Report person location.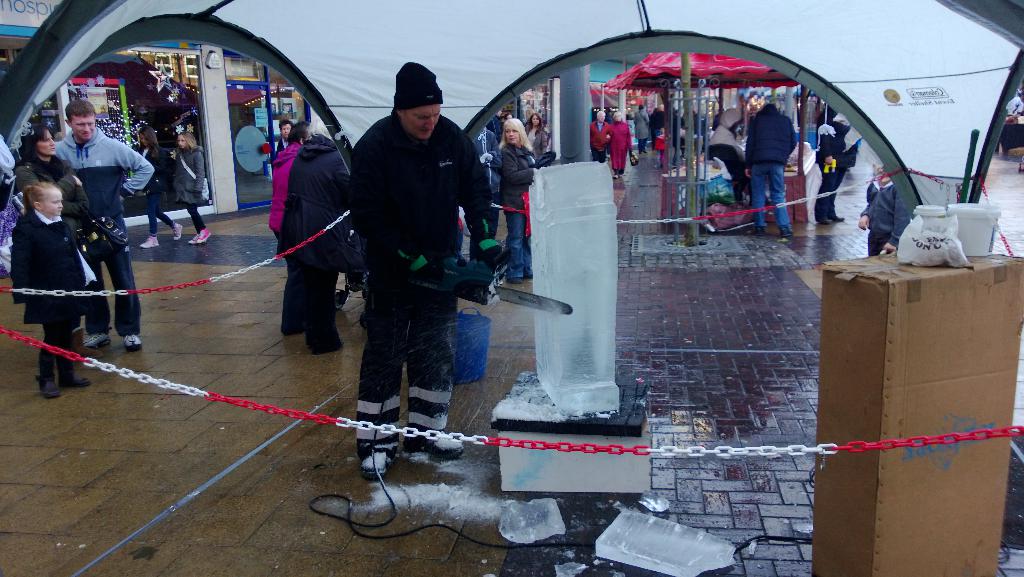
Report: pyautogui.locateOnScreen(702, 107, 747, 200).
